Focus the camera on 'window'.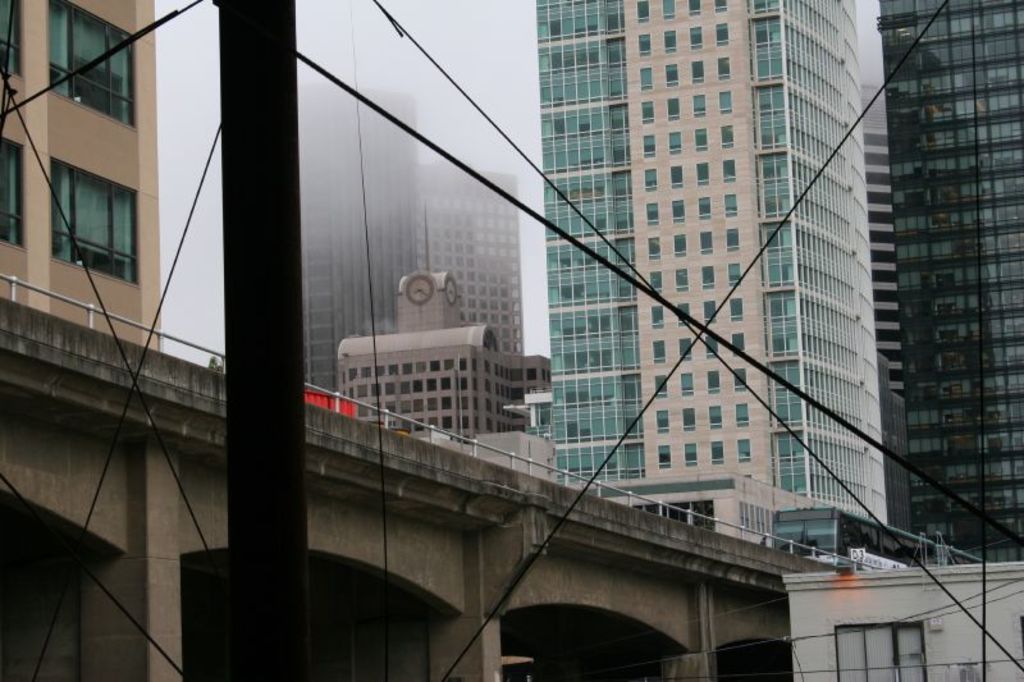
Focus region: <region>739, 406, 754, 430</region>.
